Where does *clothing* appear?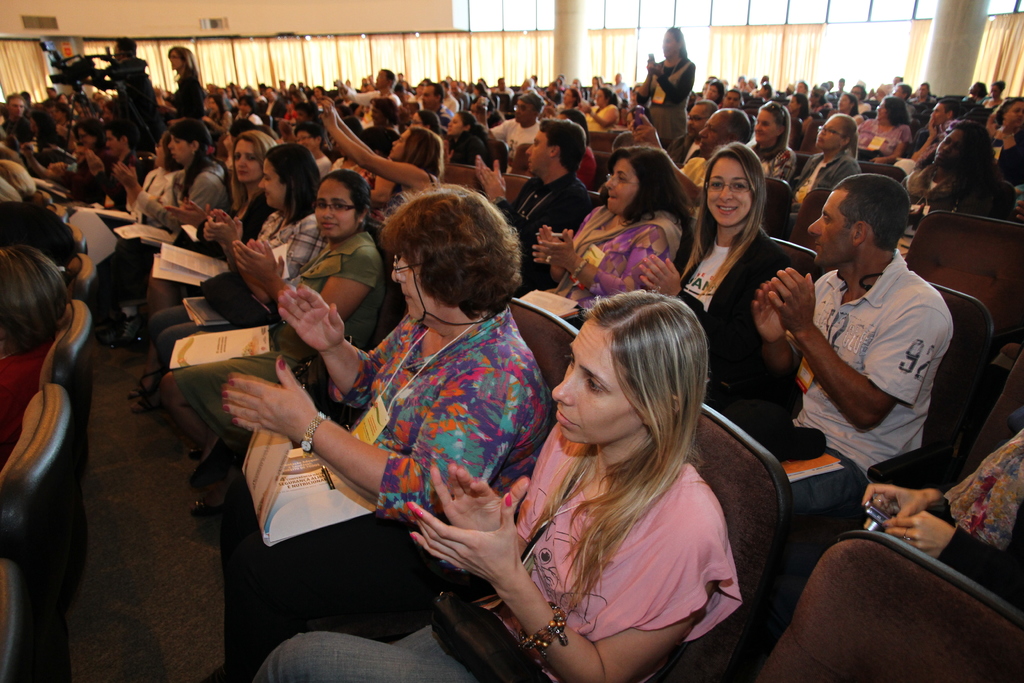
Appears at bbox=(170, 236, 383, 420).
